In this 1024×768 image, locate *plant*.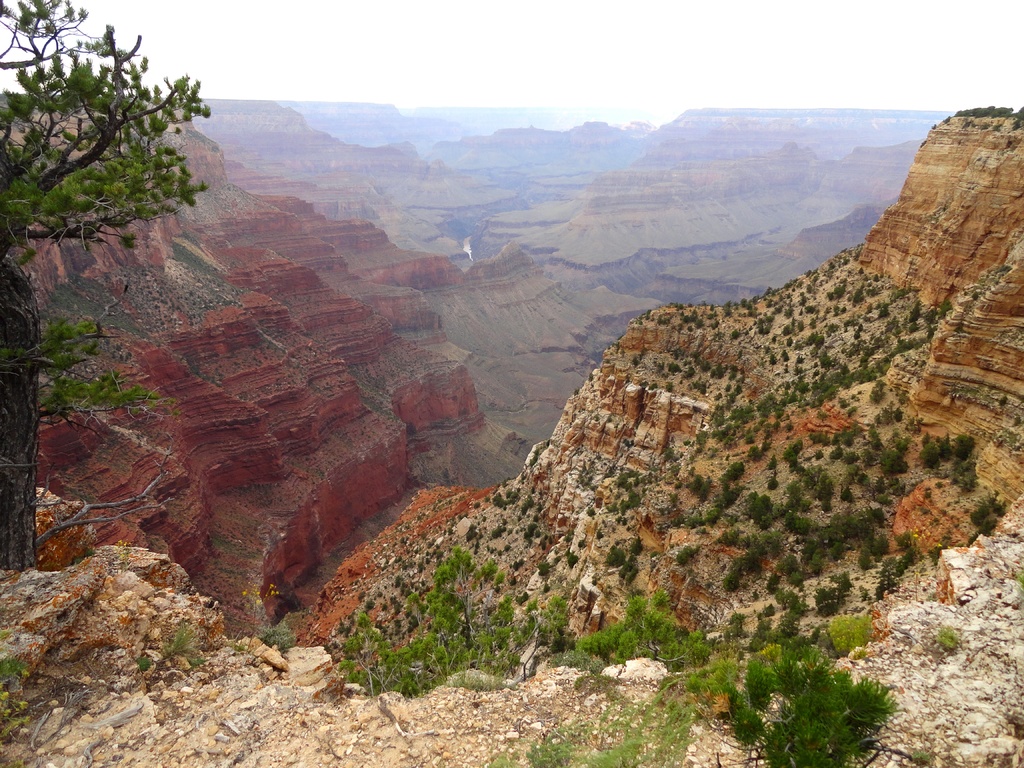
Bounding box: BBox(165, 618, 207, 659).
